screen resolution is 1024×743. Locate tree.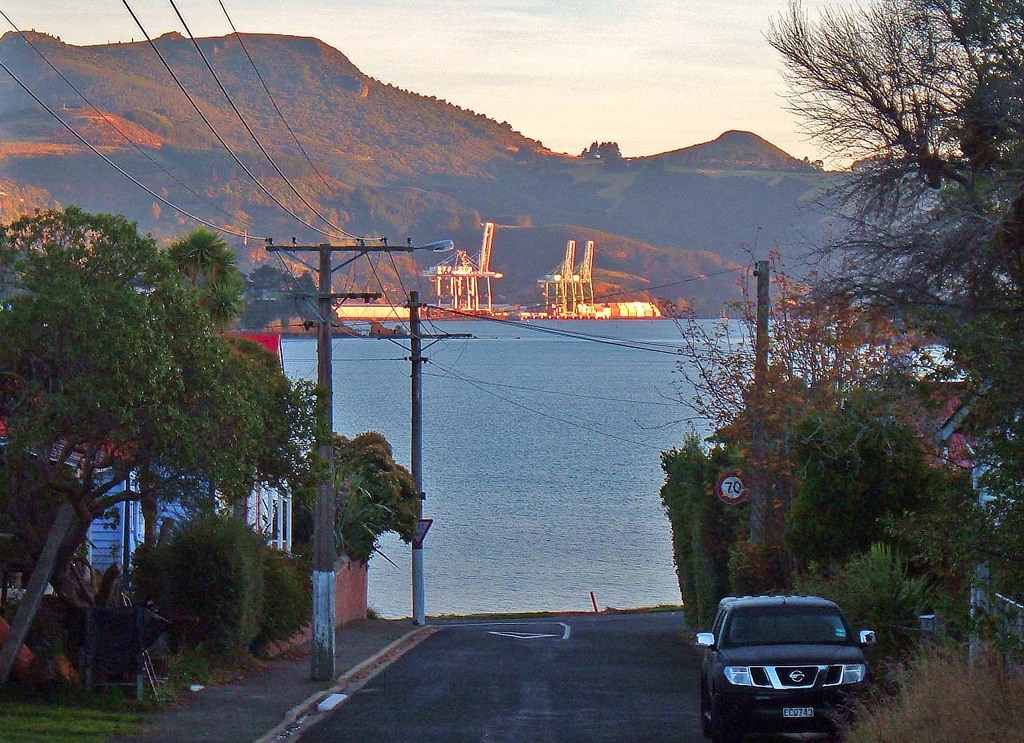
x1=218, y1=340, x2=320, y2=490.
